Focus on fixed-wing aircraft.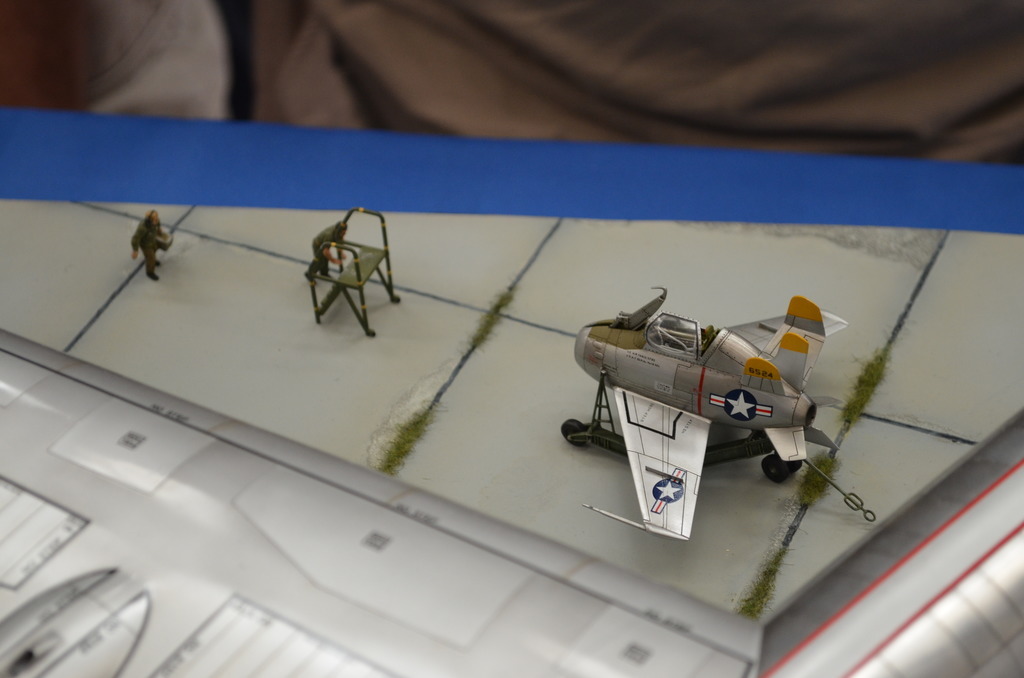
Focused at Rect(555, 296, 877, 538).
